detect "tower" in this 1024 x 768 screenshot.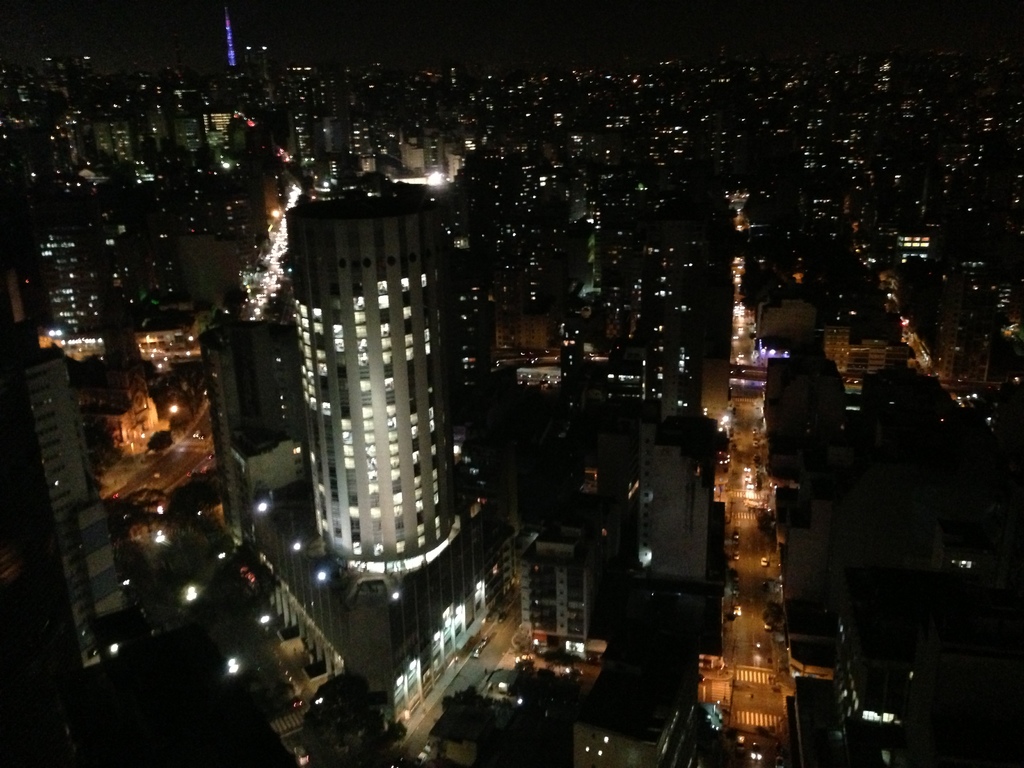
Detection: detection(3, 337, 115, 660).
